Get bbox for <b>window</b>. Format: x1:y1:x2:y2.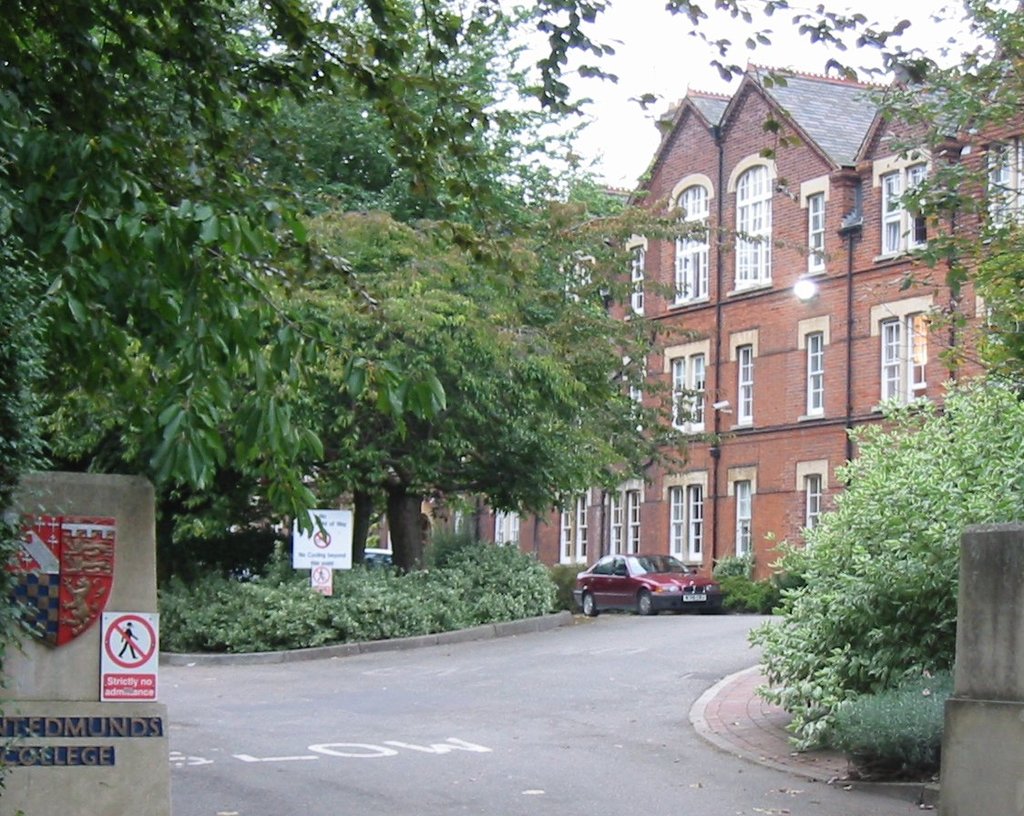
803:474:820:547.
